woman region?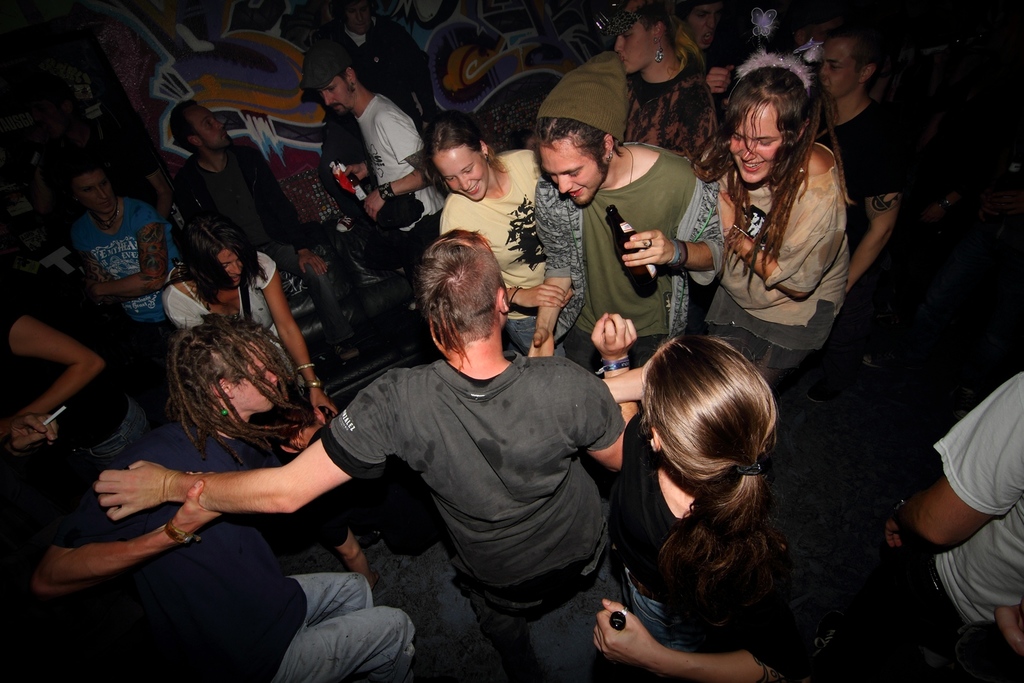
593/333/834/682
